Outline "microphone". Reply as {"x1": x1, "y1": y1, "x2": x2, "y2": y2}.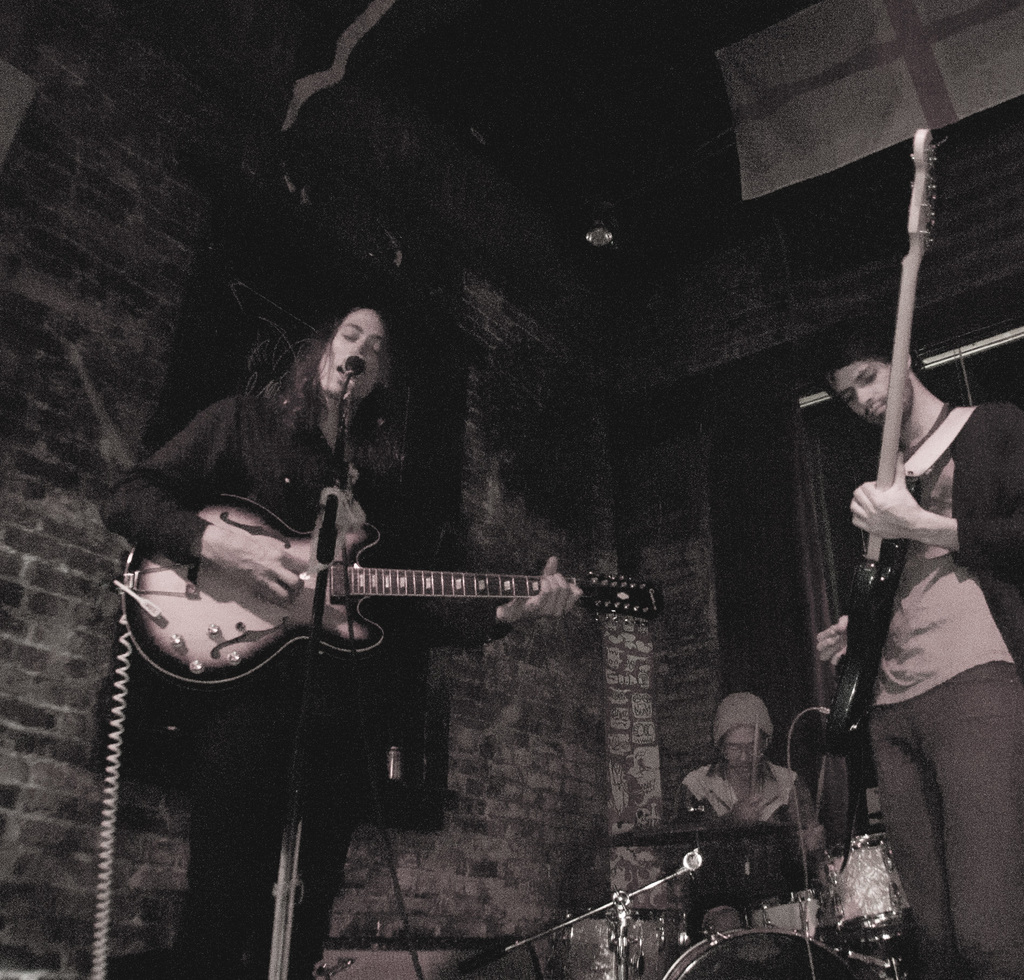
{"x1": 335, "y1": 354, "x2": 365, "y2": 431}.
